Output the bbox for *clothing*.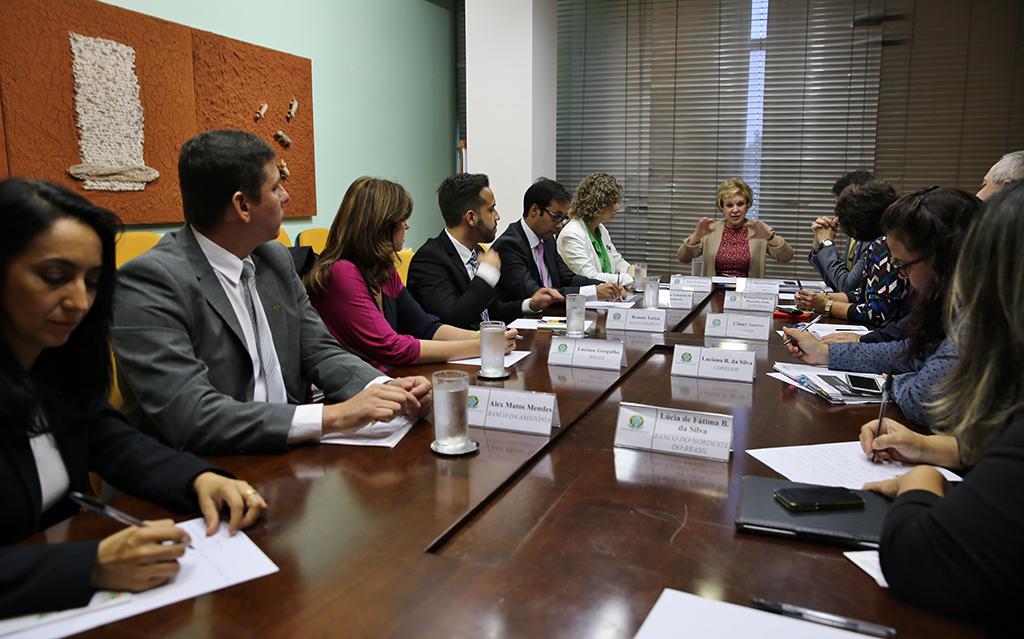
bbox=(102, 214, 404, 454).
